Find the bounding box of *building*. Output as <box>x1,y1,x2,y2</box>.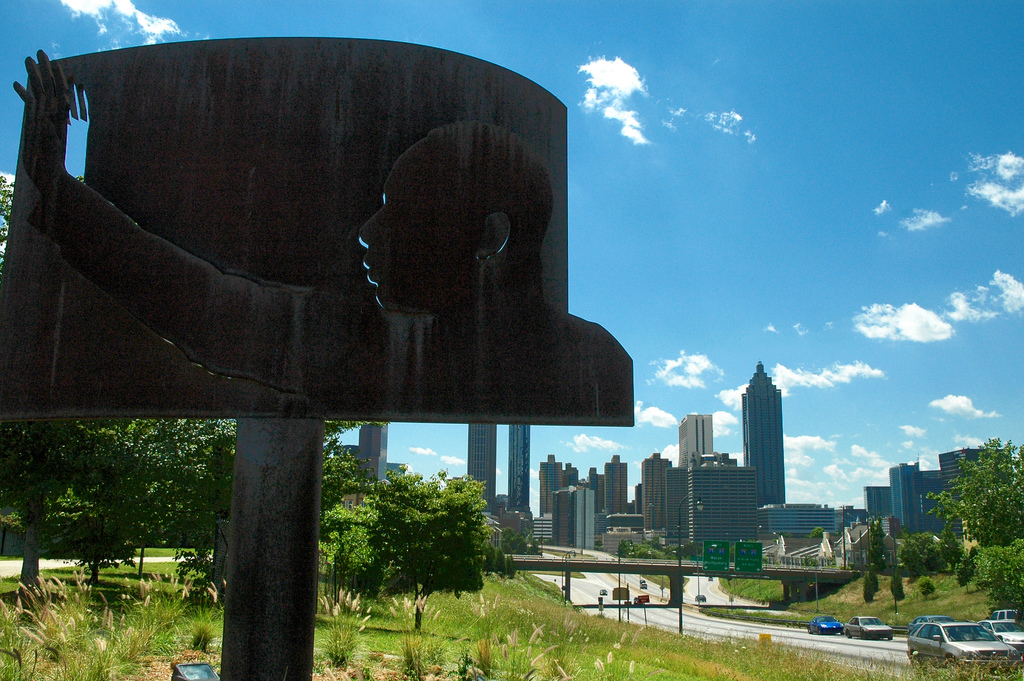
<box>514,423,534,513</box>.
